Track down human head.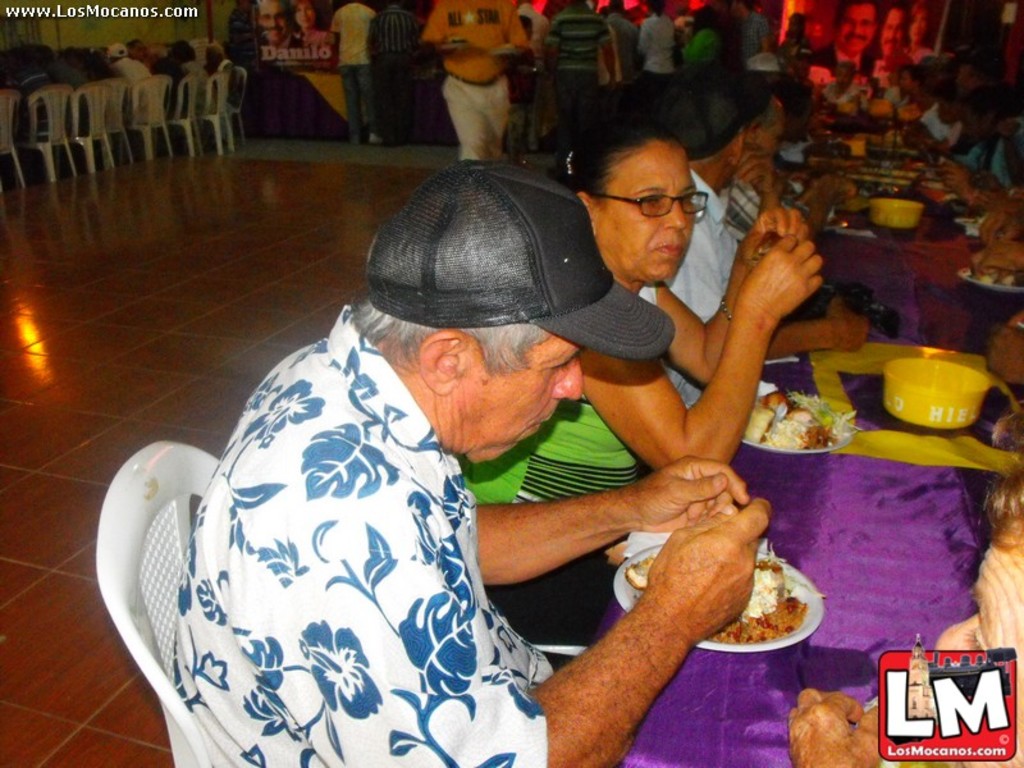
Tracked to 663/86/754/166.
